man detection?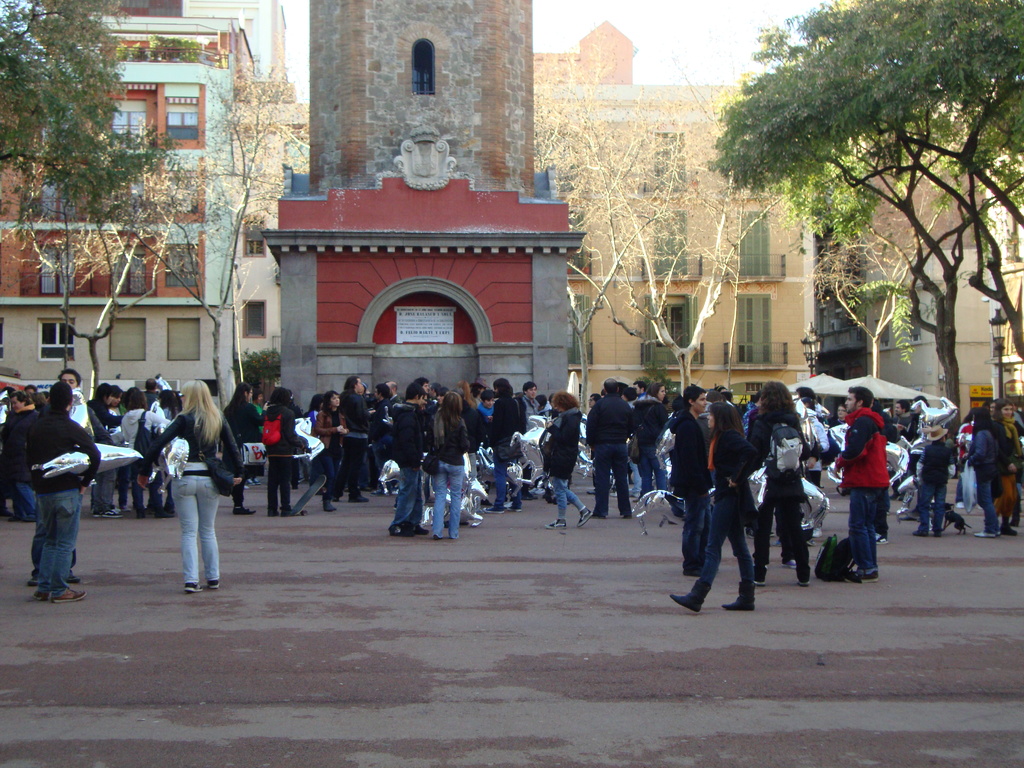
[left=819, top=385, right=904, bottom=566]
